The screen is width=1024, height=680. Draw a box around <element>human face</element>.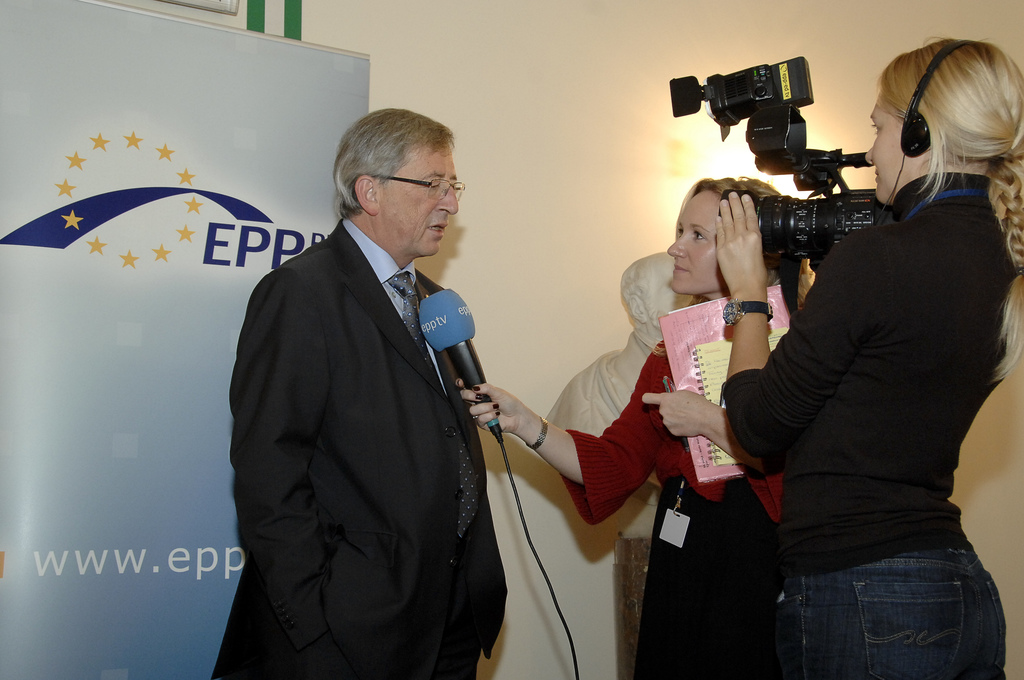
863, 86, 912, 199.
